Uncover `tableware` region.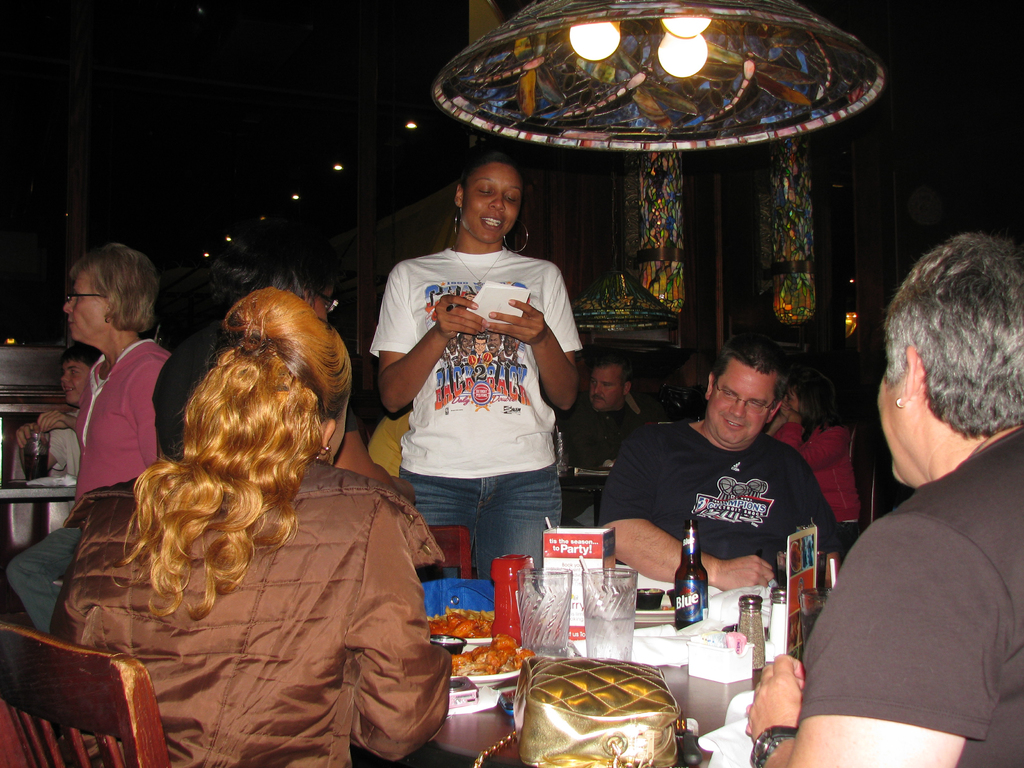
Uncovered: BBox(18, 433, 54, 481).
